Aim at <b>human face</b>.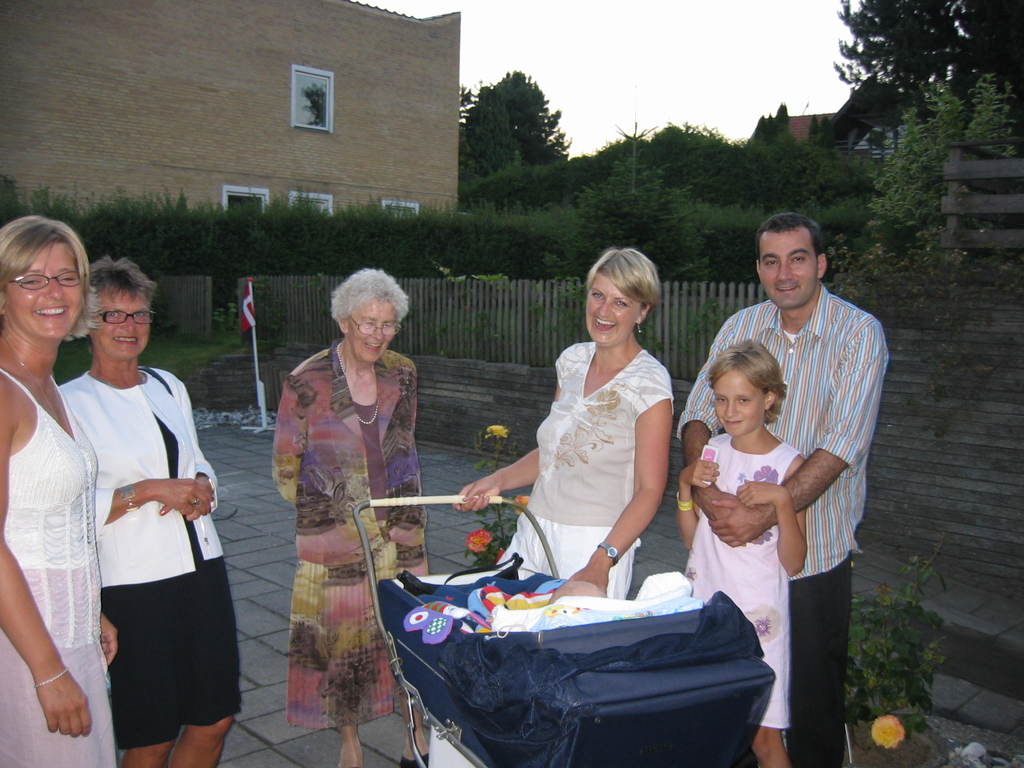
Aimed at rect(15, 244, 79, 346).
